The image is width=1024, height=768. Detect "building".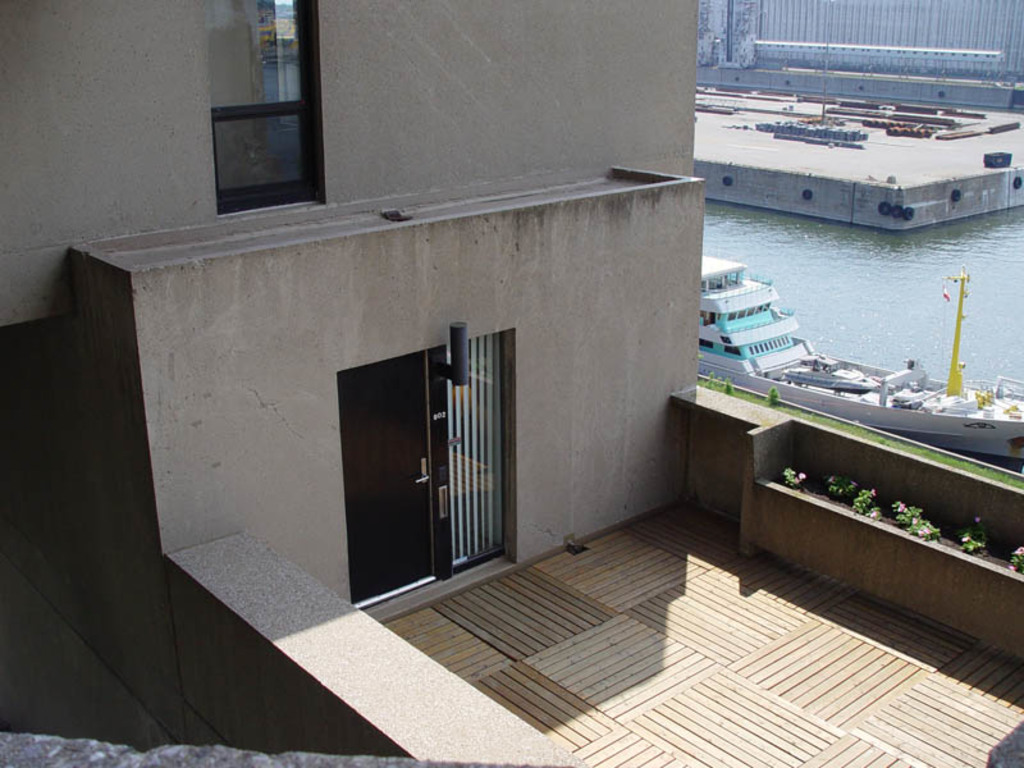
Detection: x1=0, y1=0, x2=1023, y2=767.
